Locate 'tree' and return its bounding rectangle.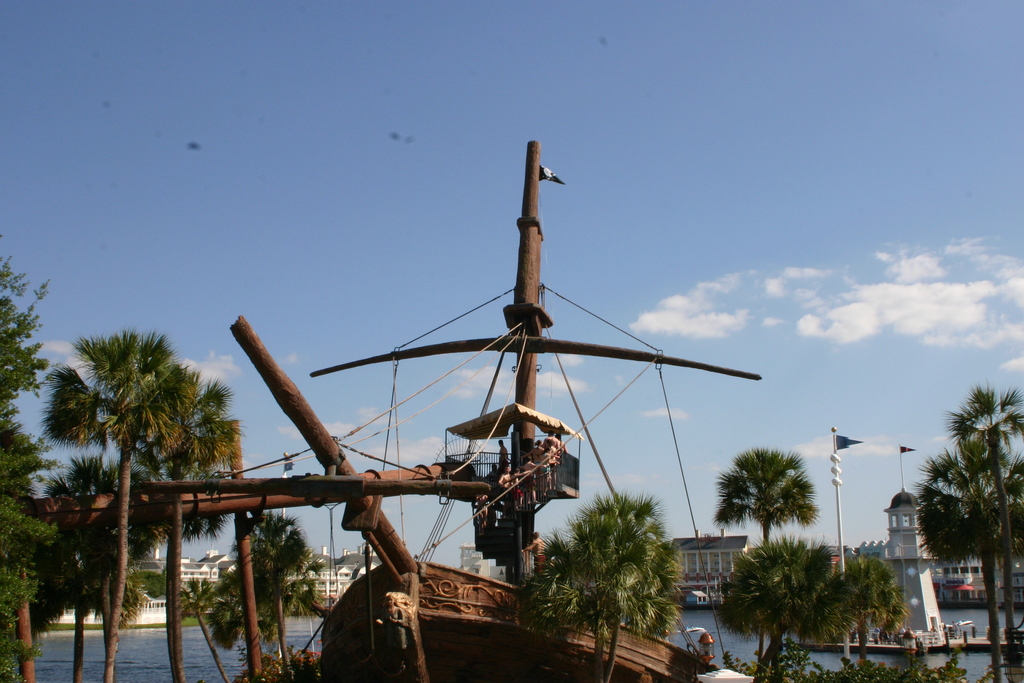
select_region(50, 454, 168, 682).
